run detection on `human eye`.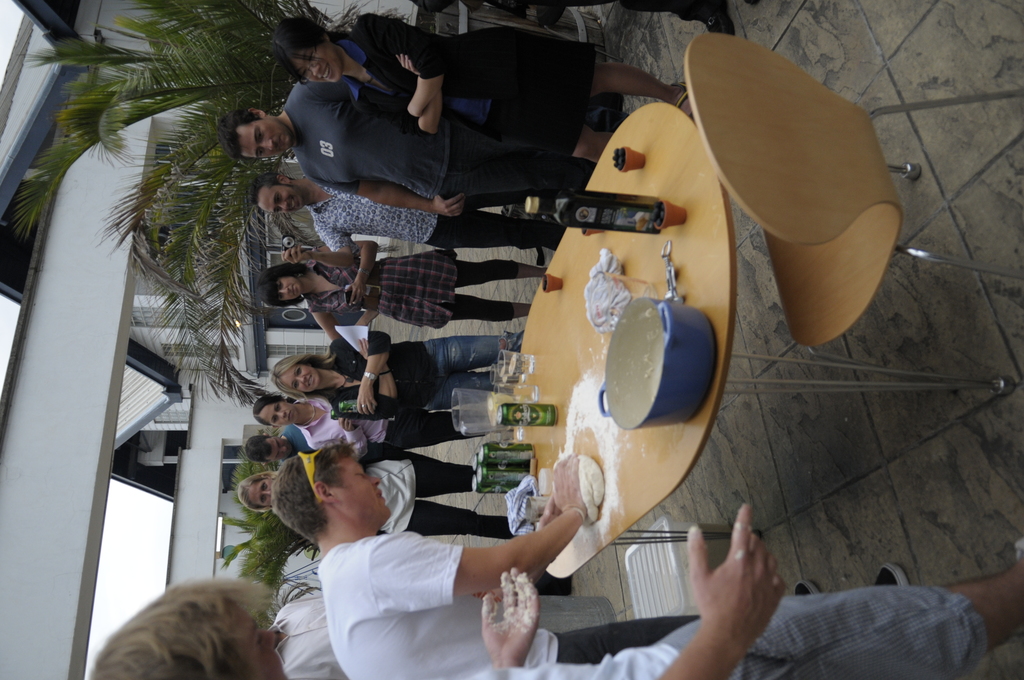
Result: 276/281/285/291.
